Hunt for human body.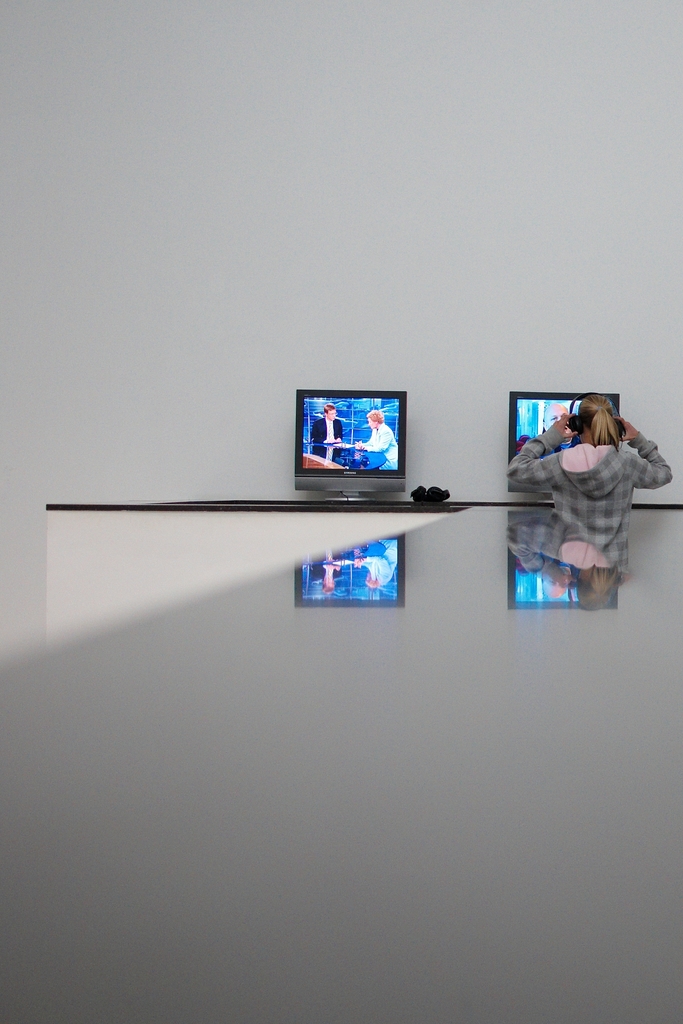
Hunted down at <region>310, 402, 349, 463</region>.
